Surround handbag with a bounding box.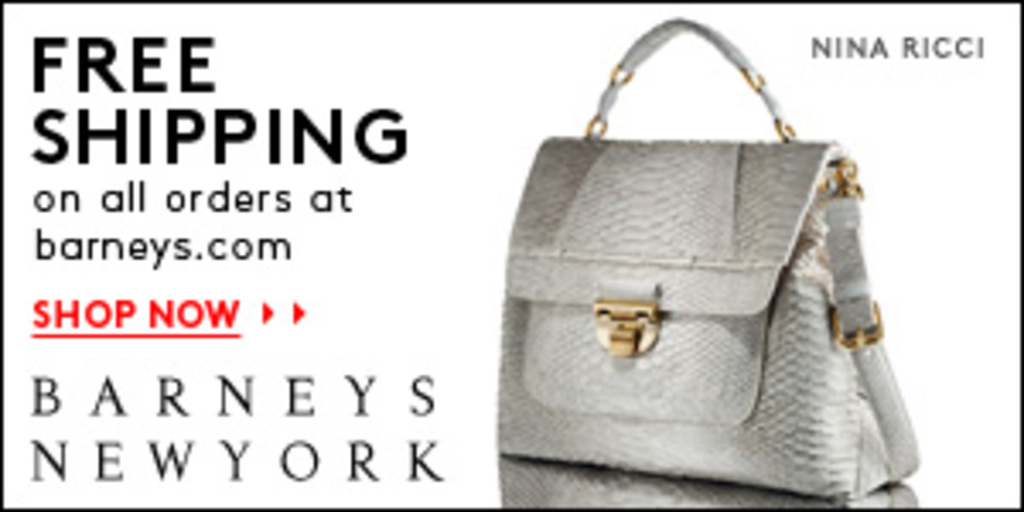
box=[495, 14, 918, 505].
